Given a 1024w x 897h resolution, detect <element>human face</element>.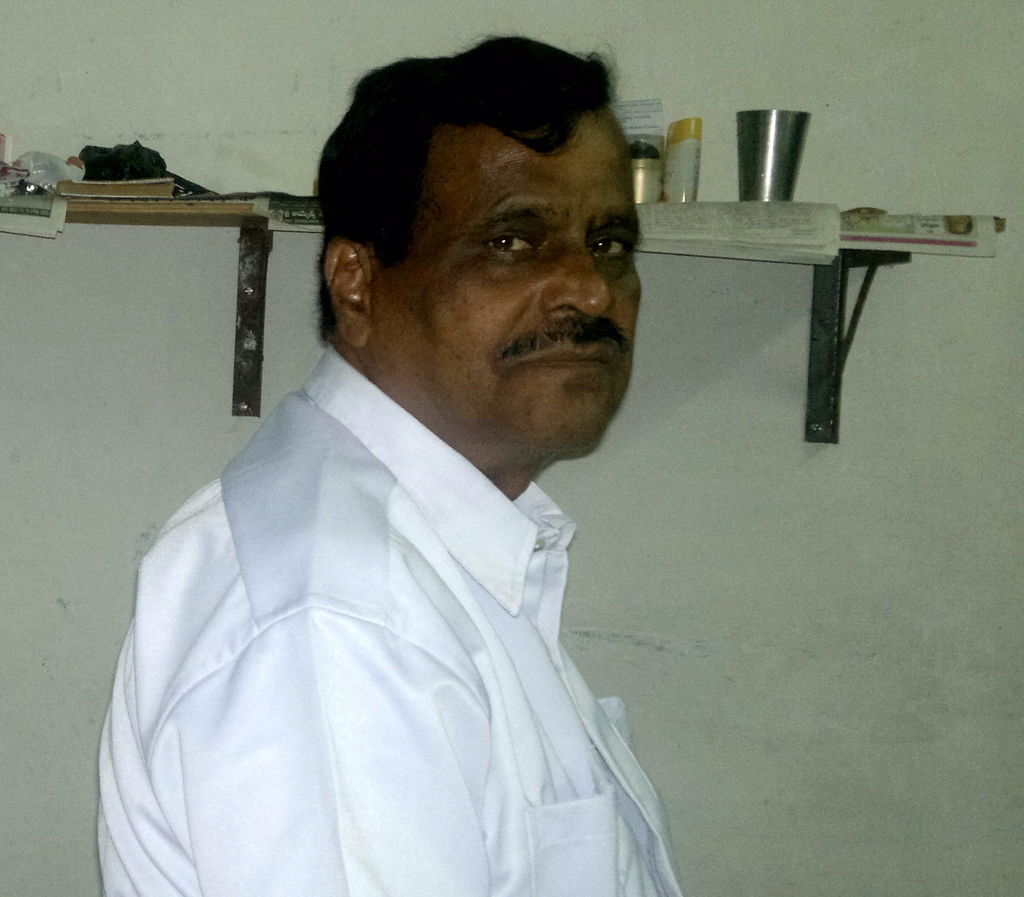
[x1=360, y1=104, x2=638, y2=465].
